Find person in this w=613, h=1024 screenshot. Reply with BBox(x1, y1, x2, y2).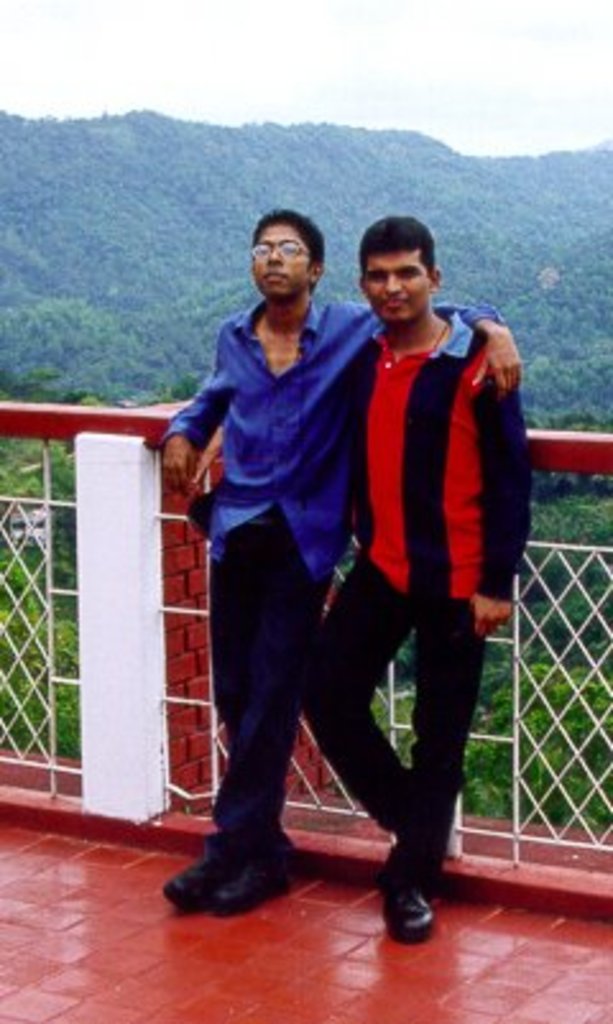
BBox(301, 202, 541, 947).
